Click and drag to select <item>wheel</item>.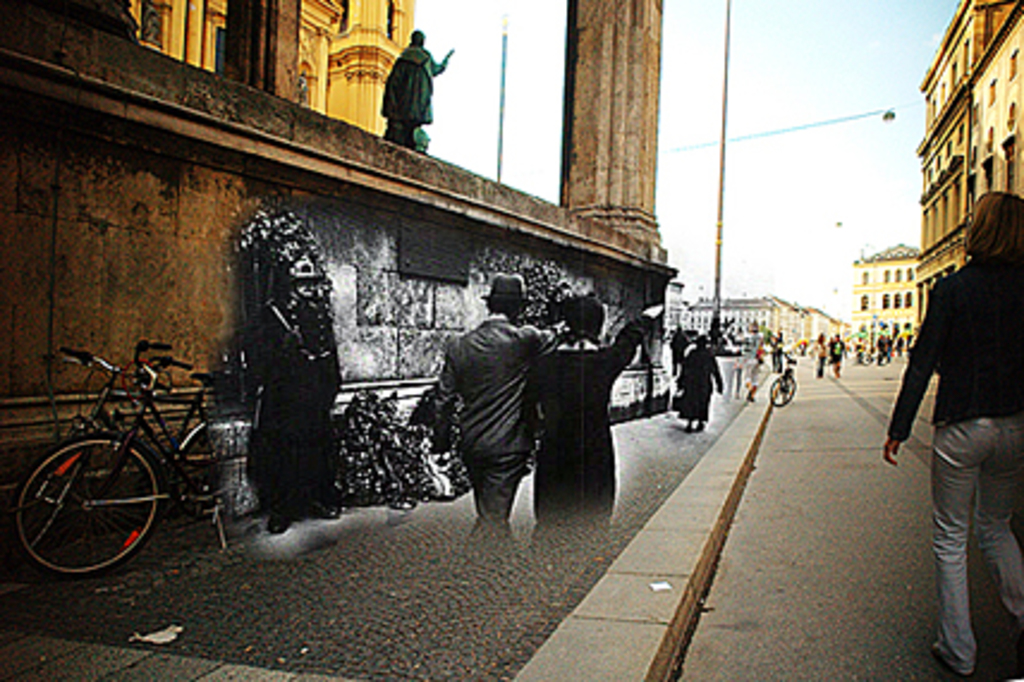
Selection: Rect(14, 436, 165, 579).
